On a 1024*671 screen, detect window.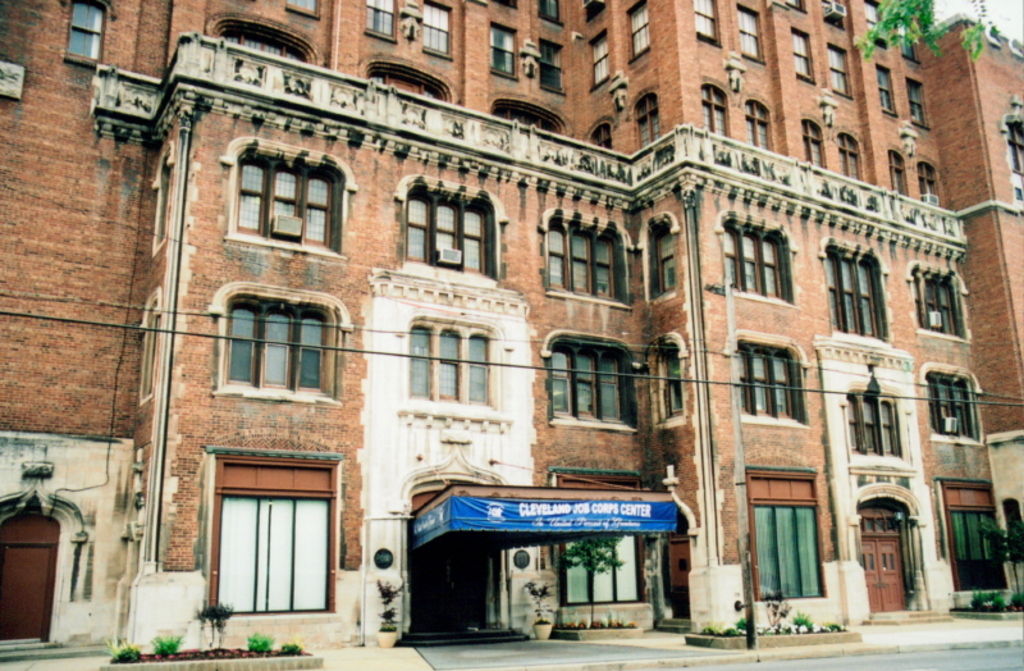
region(946, 505, 1019, 595).
